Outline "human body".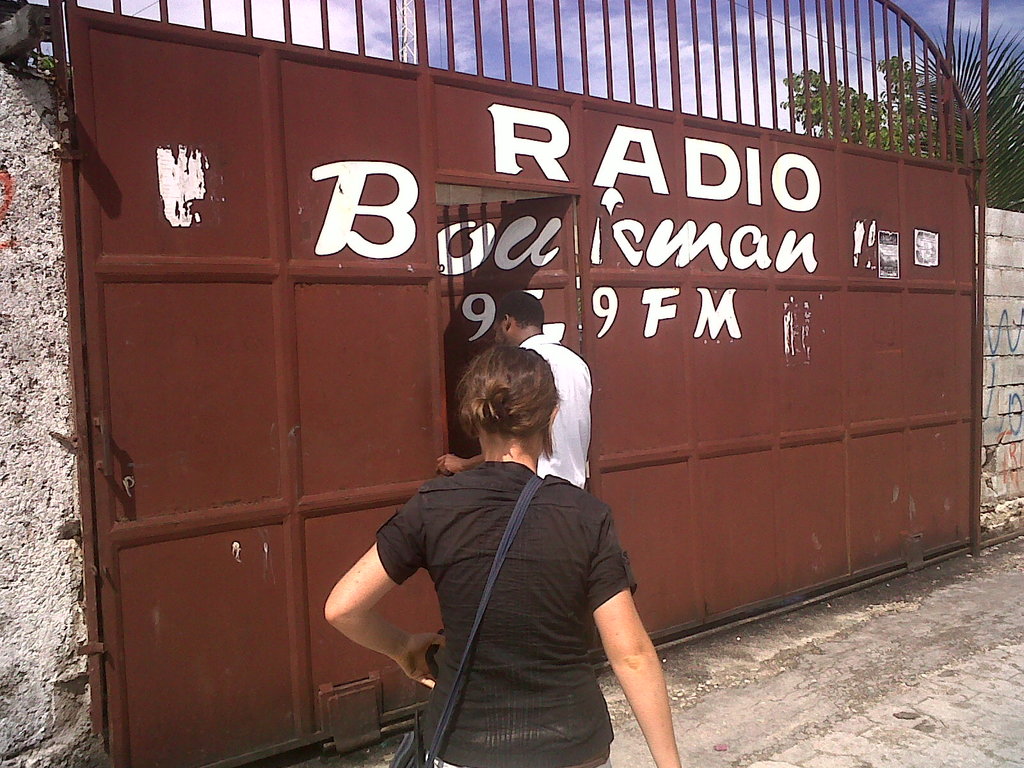
Outline: [left=292, top=362, right=677, bottom=767].
